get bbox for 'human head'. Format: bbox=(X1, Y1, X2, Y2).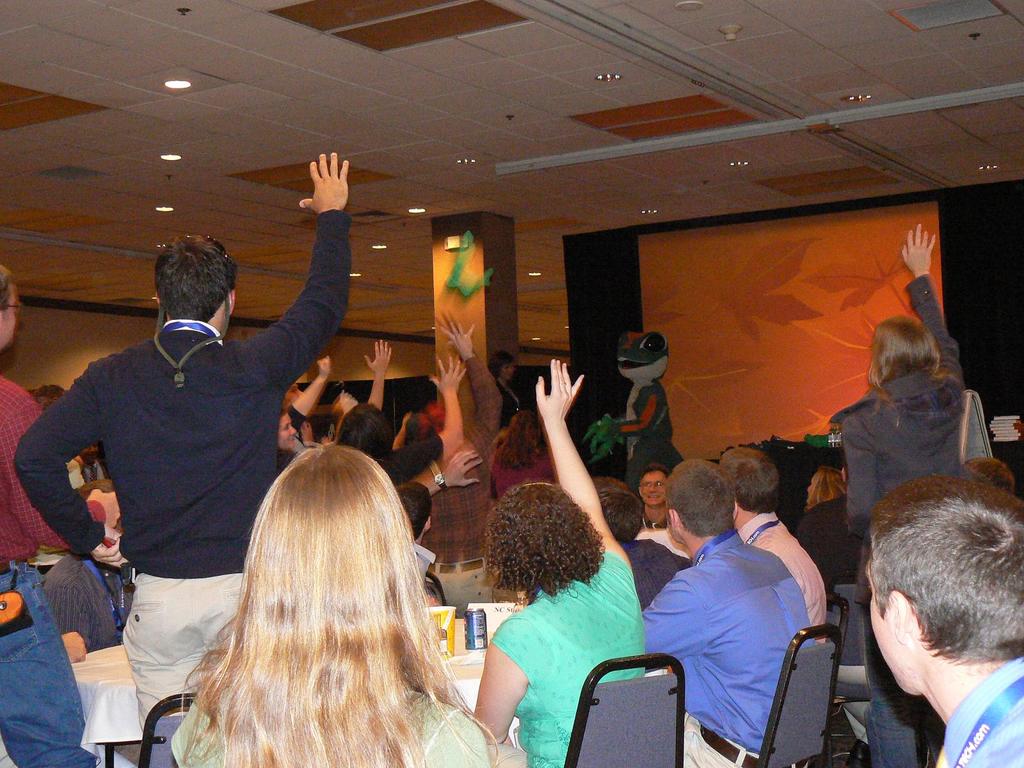
bbox=(237, 441, 413, 653).
